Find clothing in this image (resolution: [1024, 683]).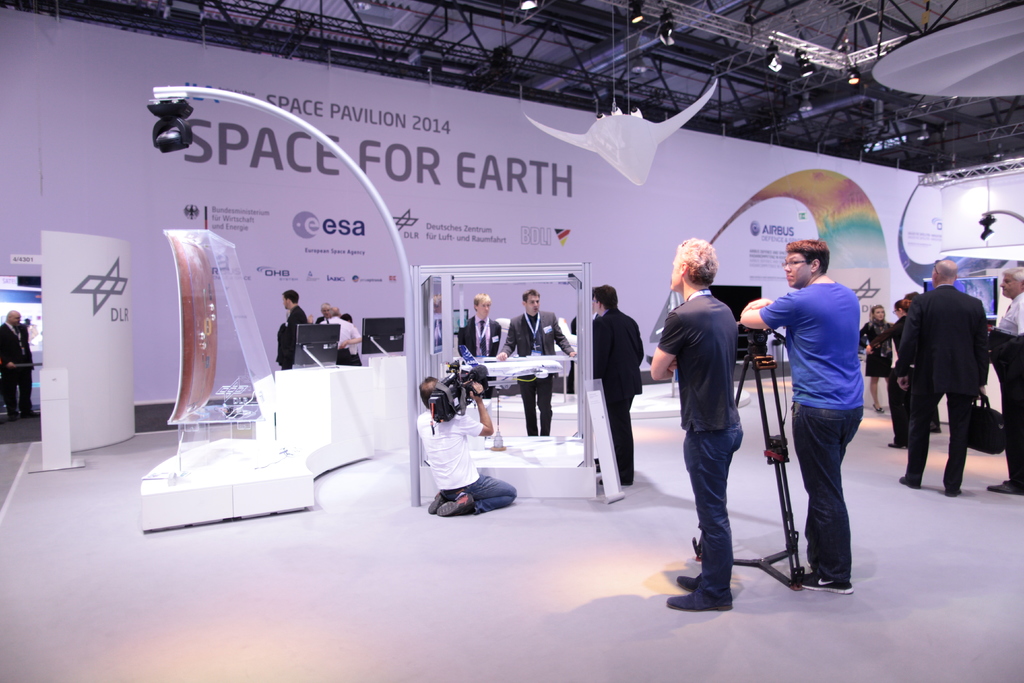
[left=590, top=297, right=645, bottom=481].
